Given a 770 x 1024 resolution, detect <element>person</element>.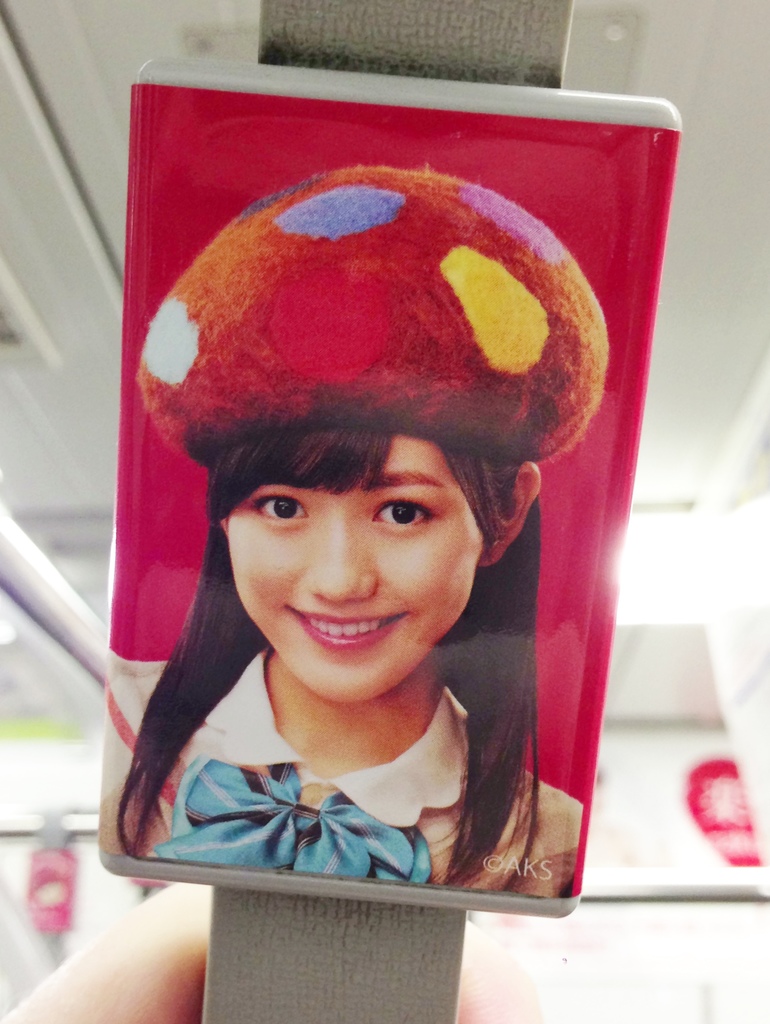
select_region(101, 162, 582, 900).
